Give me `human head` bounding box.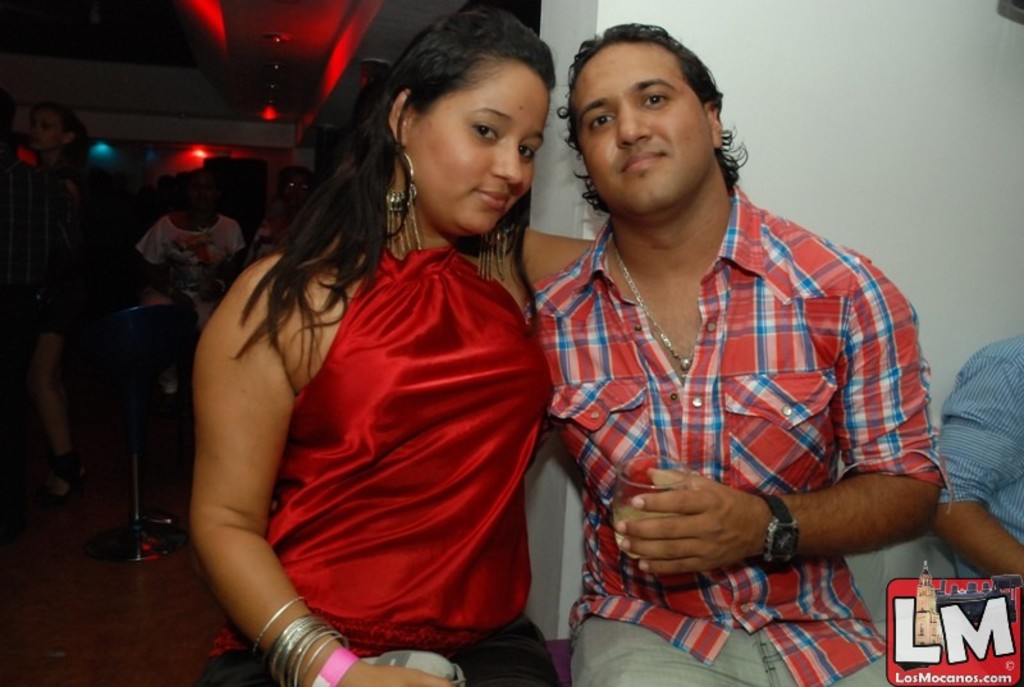
(375,8,562,242).
